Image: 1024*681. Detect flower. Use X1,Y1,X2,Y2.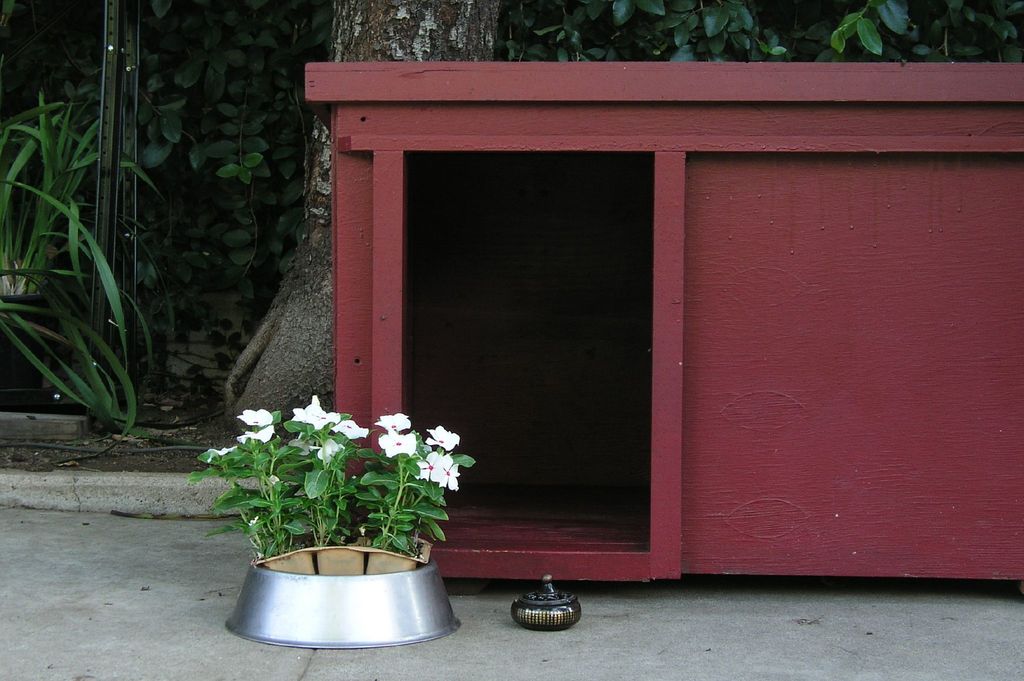
377,429,416,457.
